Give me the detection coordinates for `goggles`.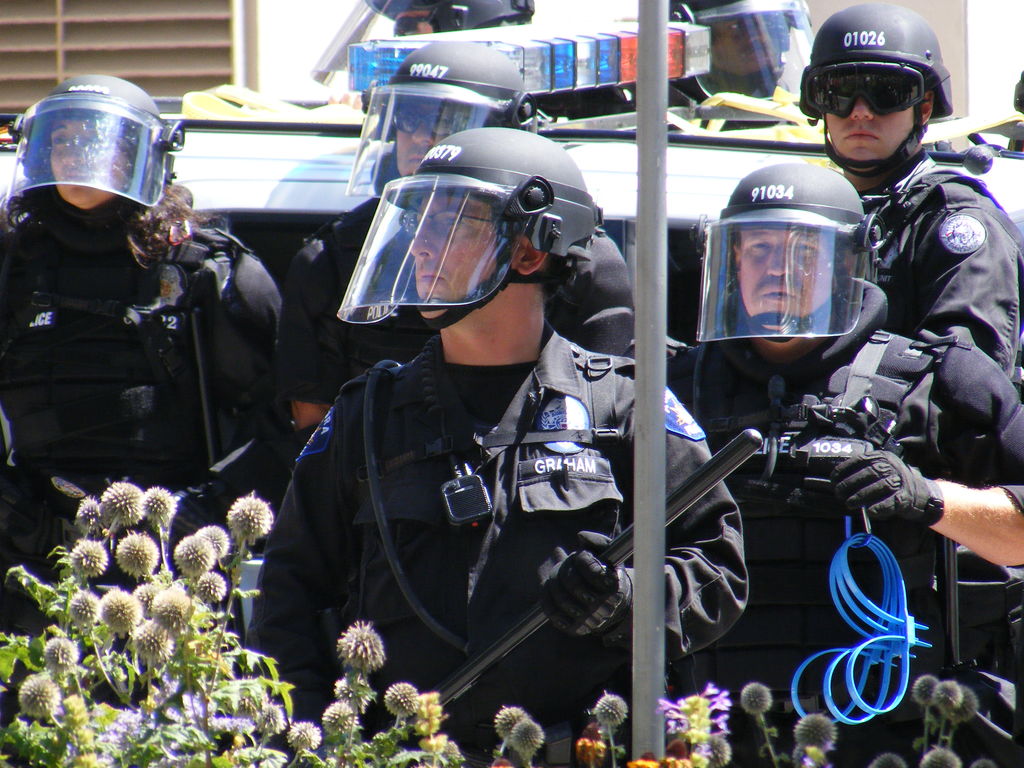
crop(392, 100, 481, 148).
